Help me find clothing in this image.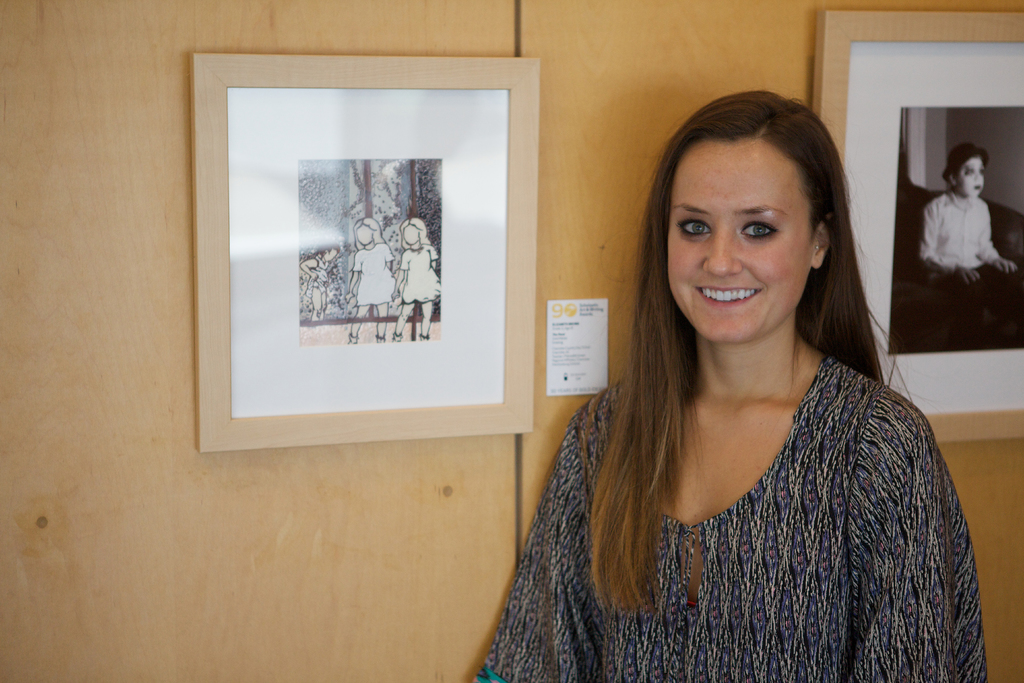
Found it: bbox=[527, 305, 991, 673].
